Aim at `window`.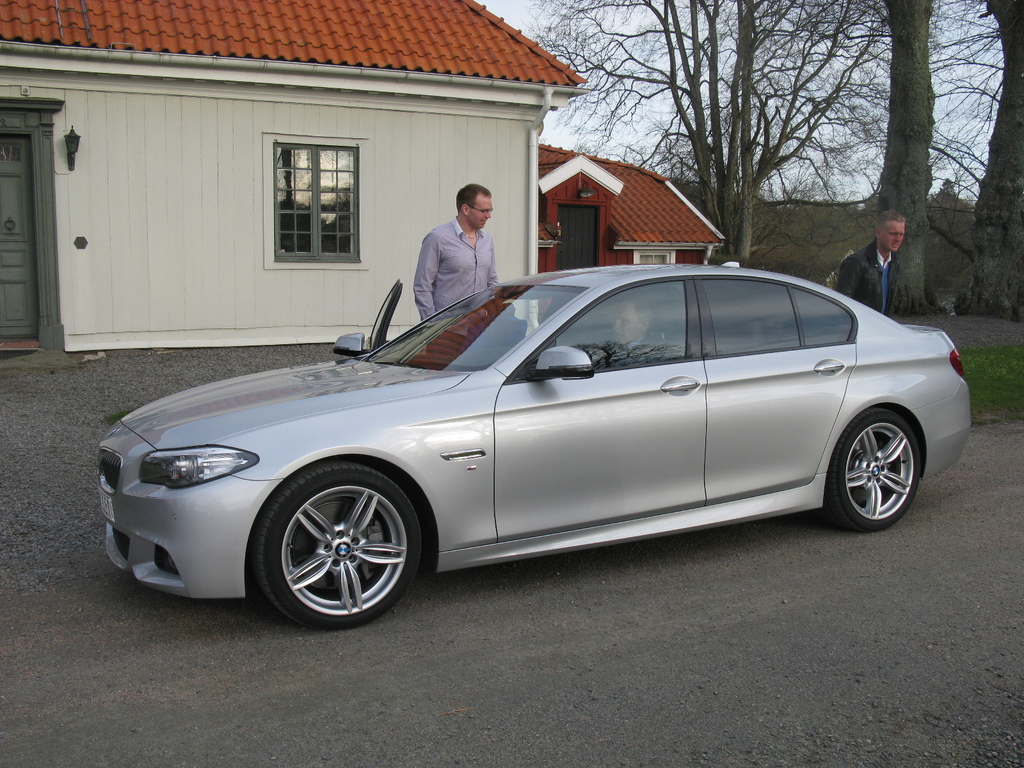
Aimed at bbox(264, 133, 368, 272).
